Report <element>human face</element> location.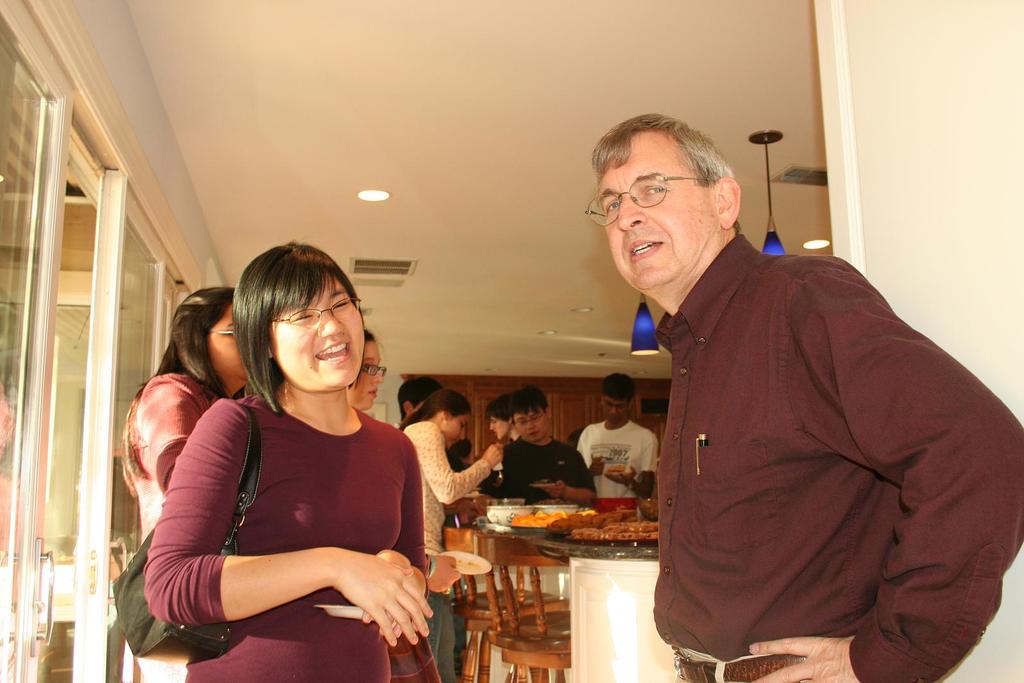
Report: bbox=(200, 305, 251, 382).
